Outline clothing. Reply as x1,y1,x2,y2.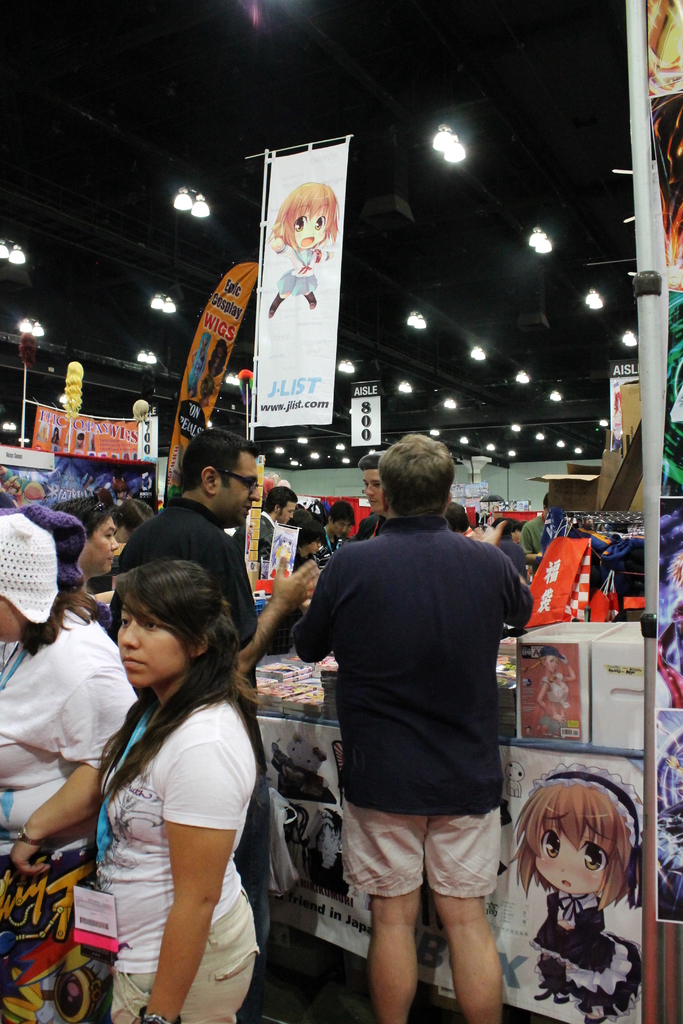
499,533,527,580.
